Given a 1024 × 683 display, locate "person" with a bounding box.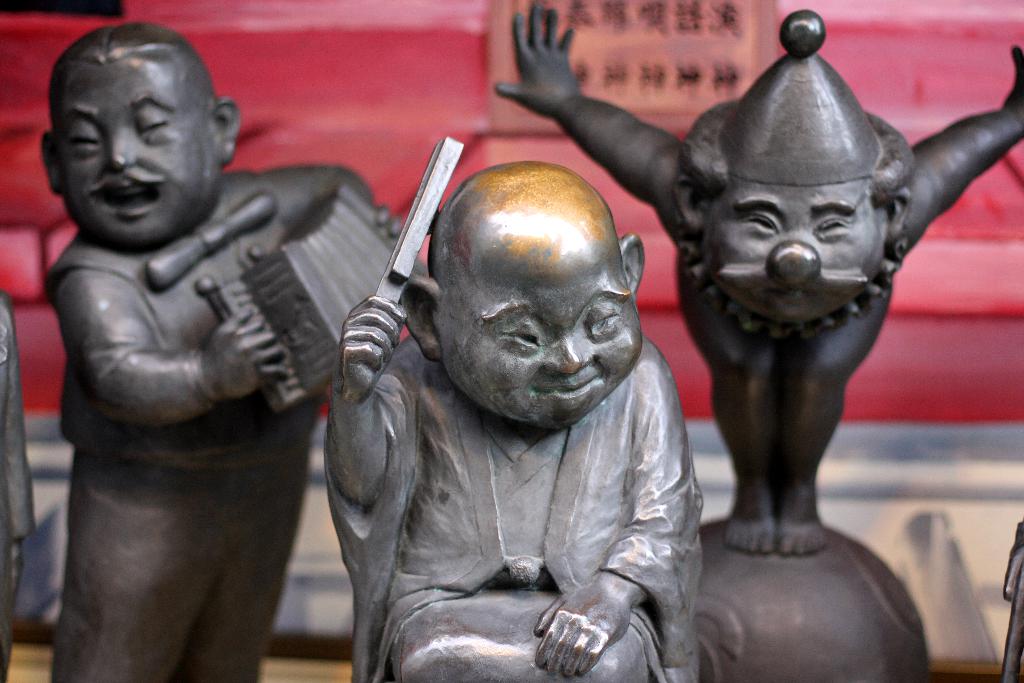
Located: 323,165,701,682.
